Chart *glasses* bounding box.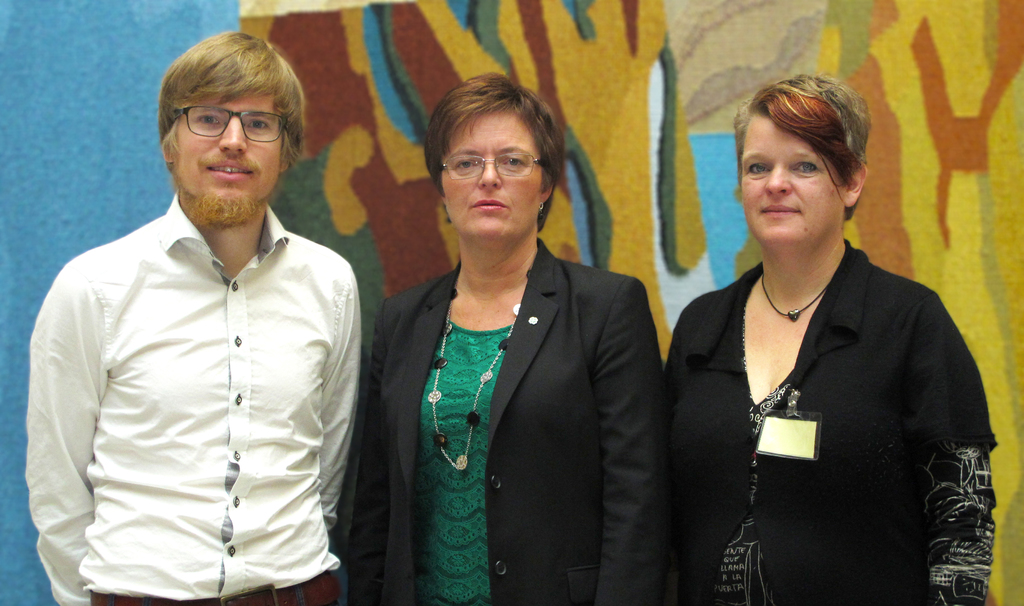
Charted: [left=173, top=101, right=295, bottom=148].
